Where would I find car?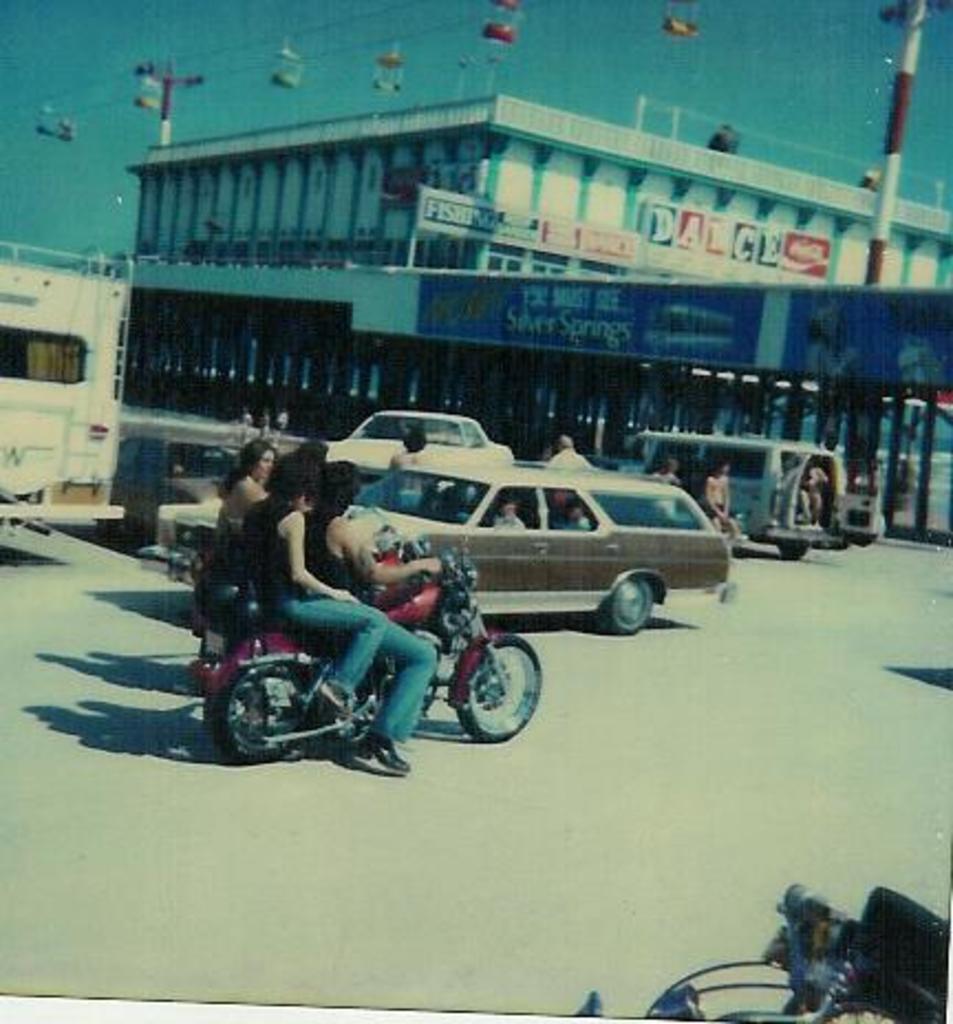
At {"x1": 326, "y1": 410, "x2": 516, "y2": 494}.
